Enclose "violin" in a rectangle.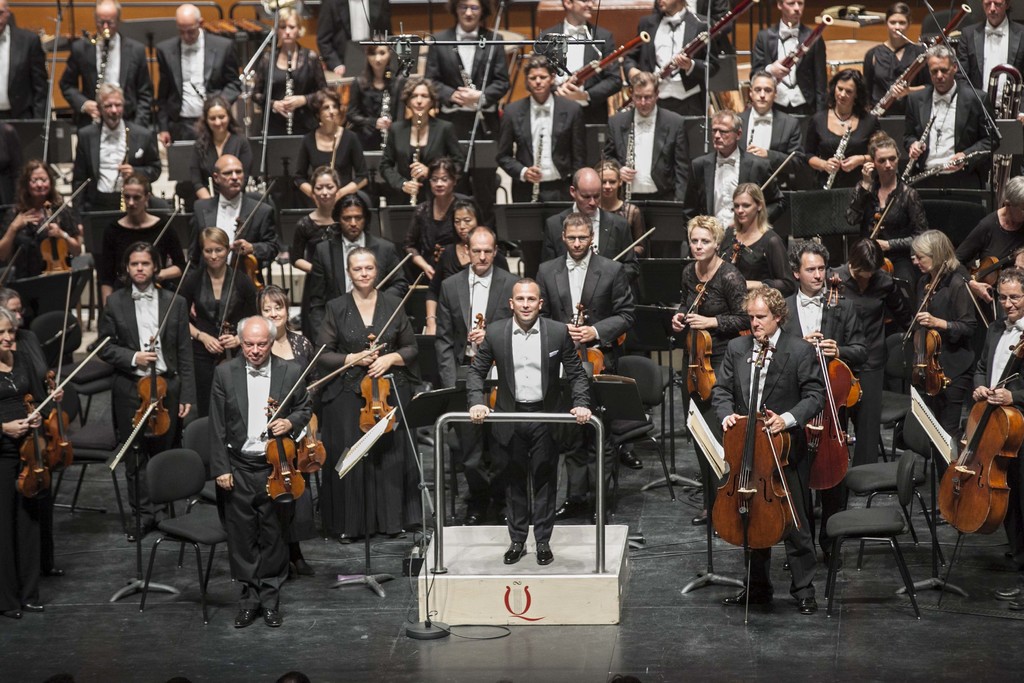
locate(260, 341, 327, 509).
